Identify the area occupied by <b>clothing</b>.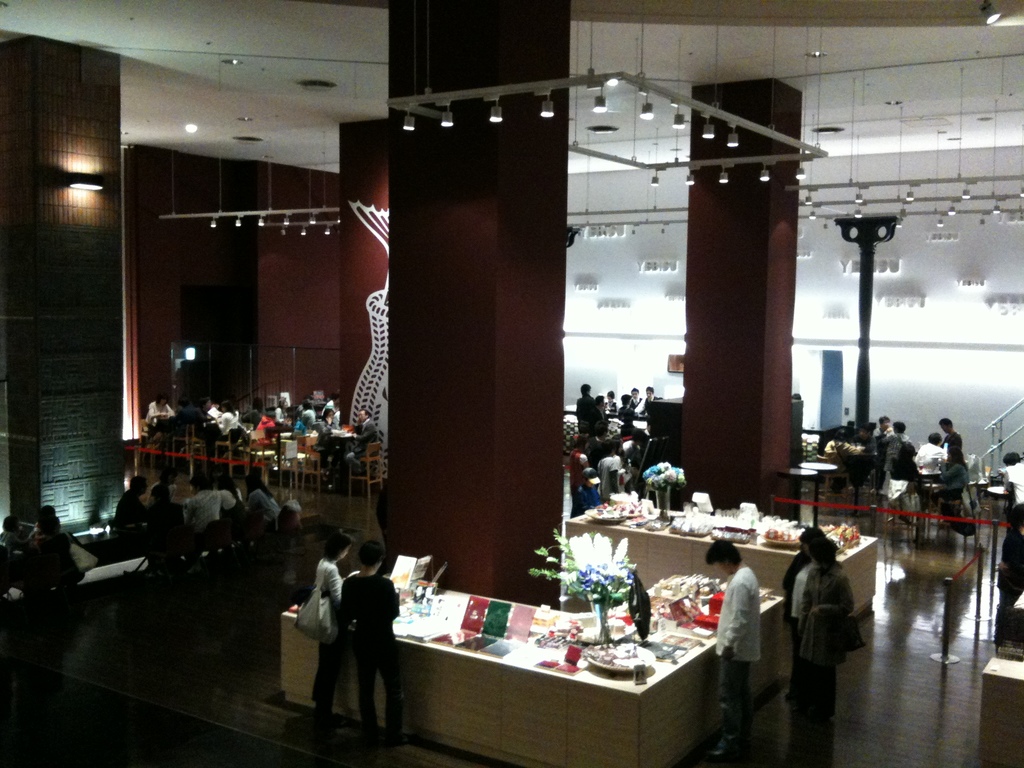
Area: <box>1008,461,1023,518</box>.
